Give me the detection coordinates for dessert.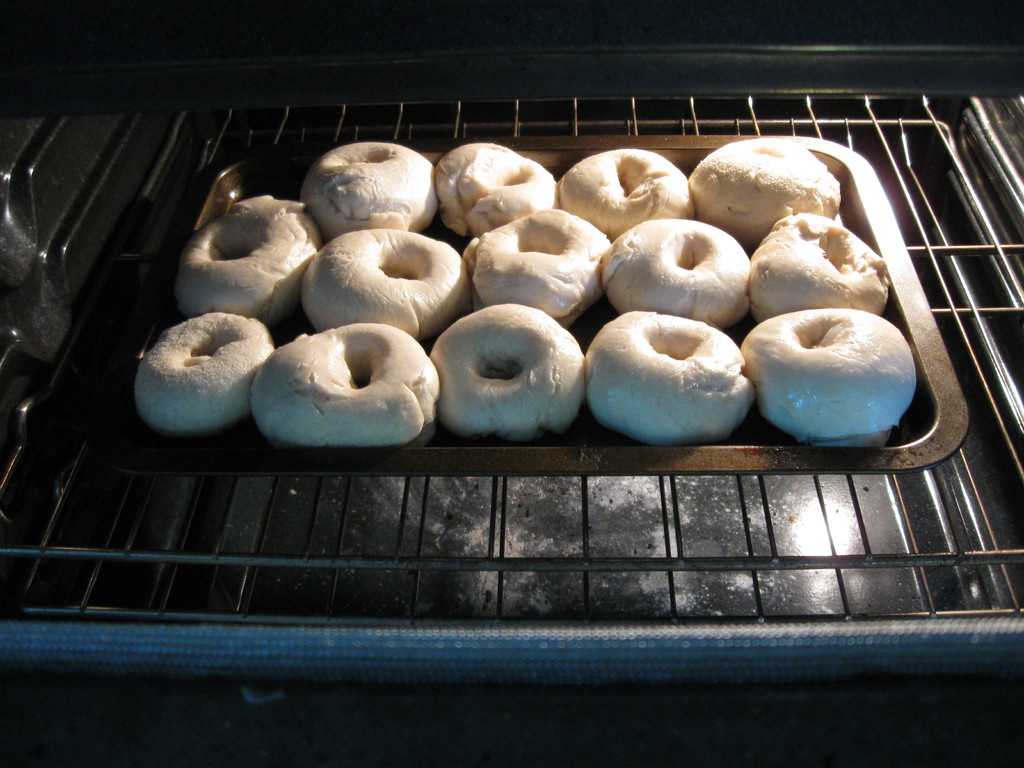
pyautogui.locateOnScreen(692, 132, 835, 244).
